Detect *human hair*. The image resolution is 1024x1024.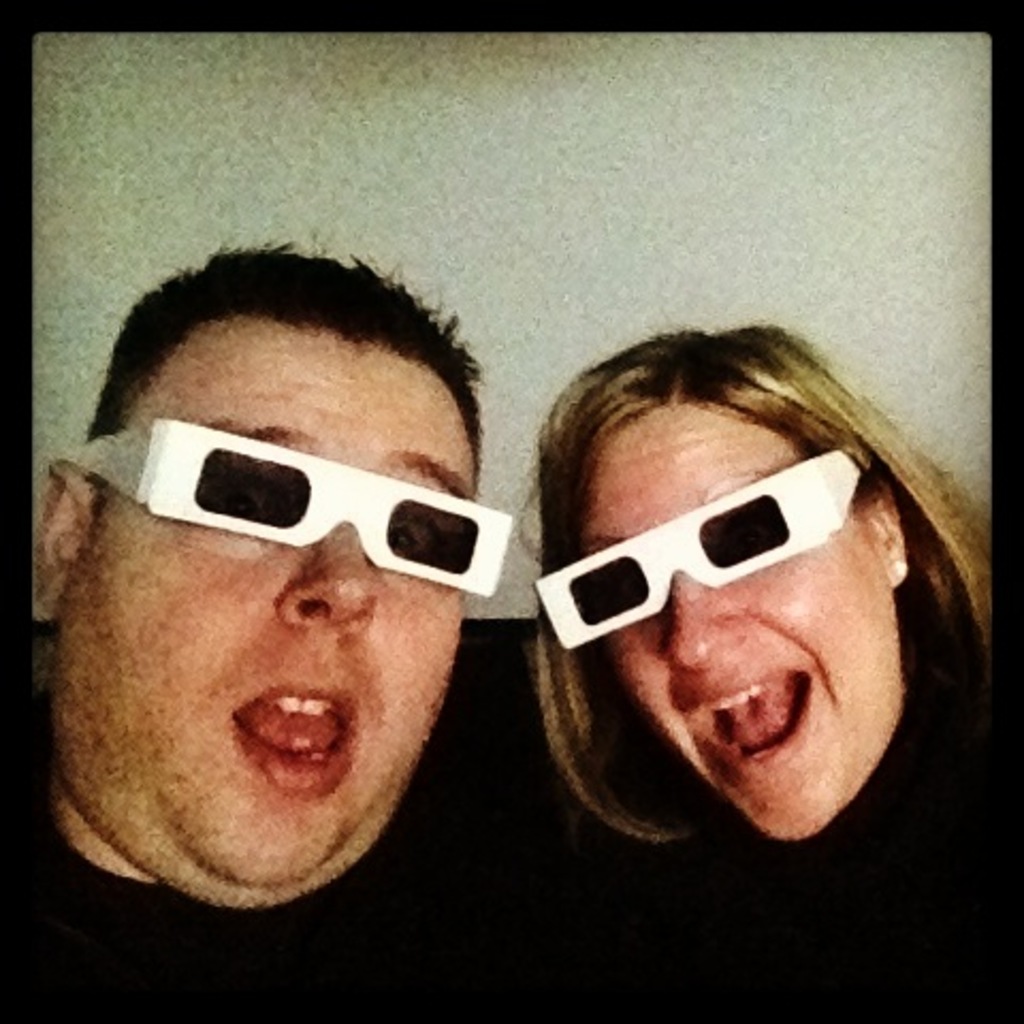
select_region(523, 316, 996, 847).
